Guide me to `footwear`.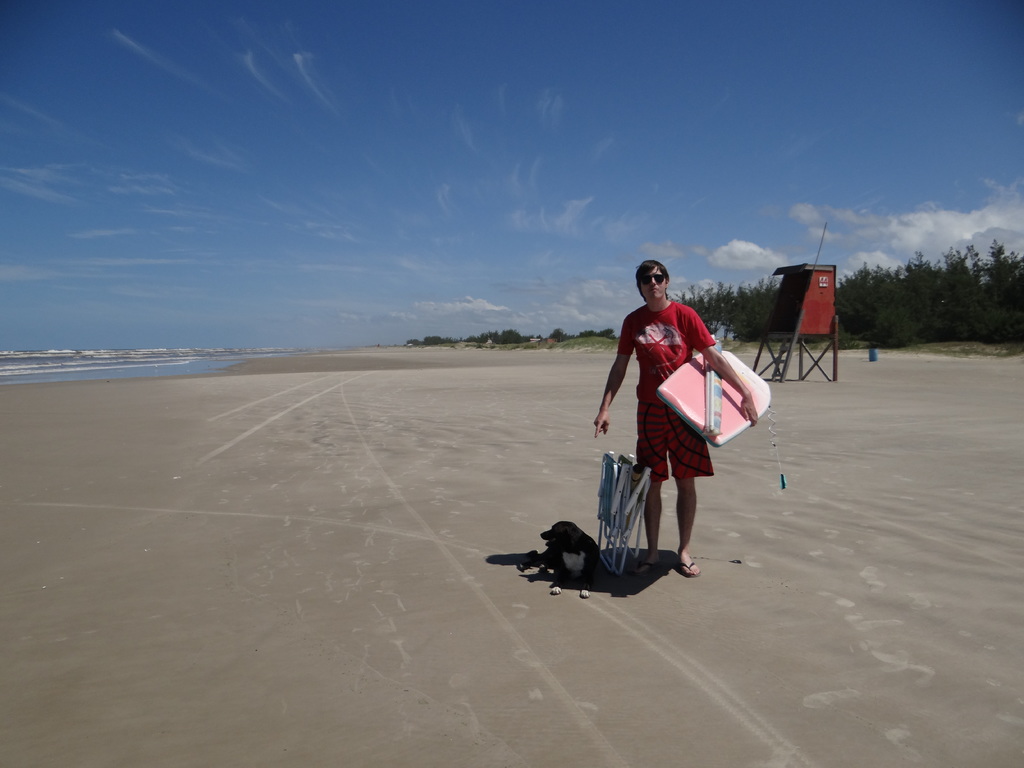
Guidance: x1=677, y1=560, x2=702, y2=579.
